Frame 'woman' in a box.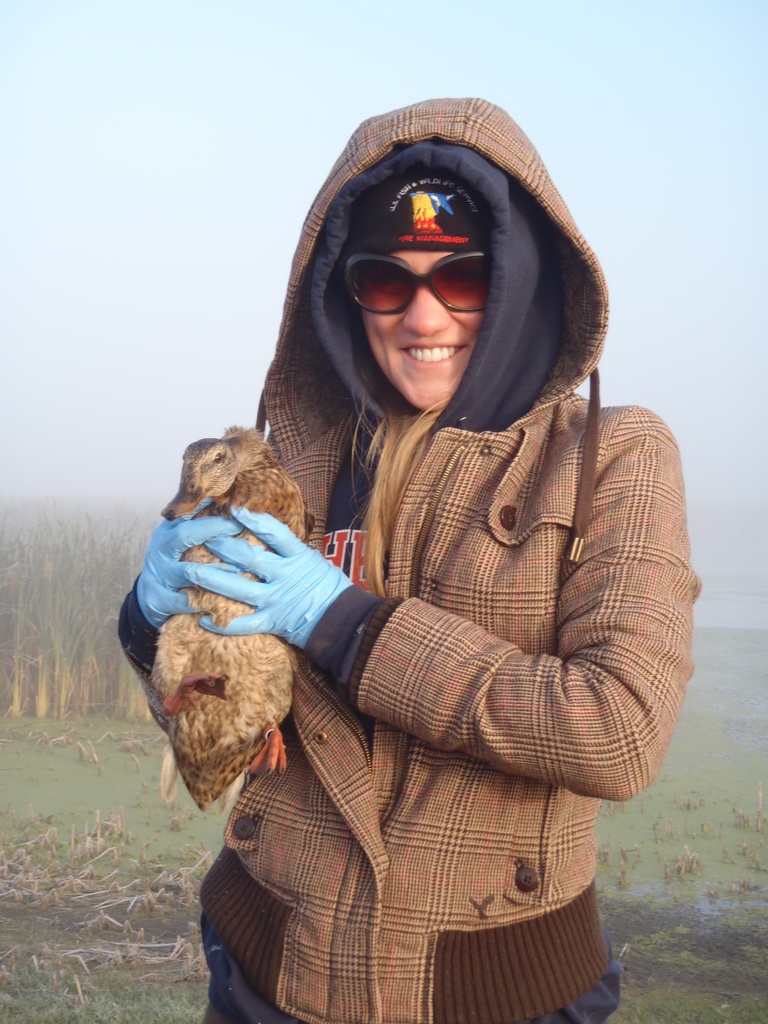
107:106:708:1020.
